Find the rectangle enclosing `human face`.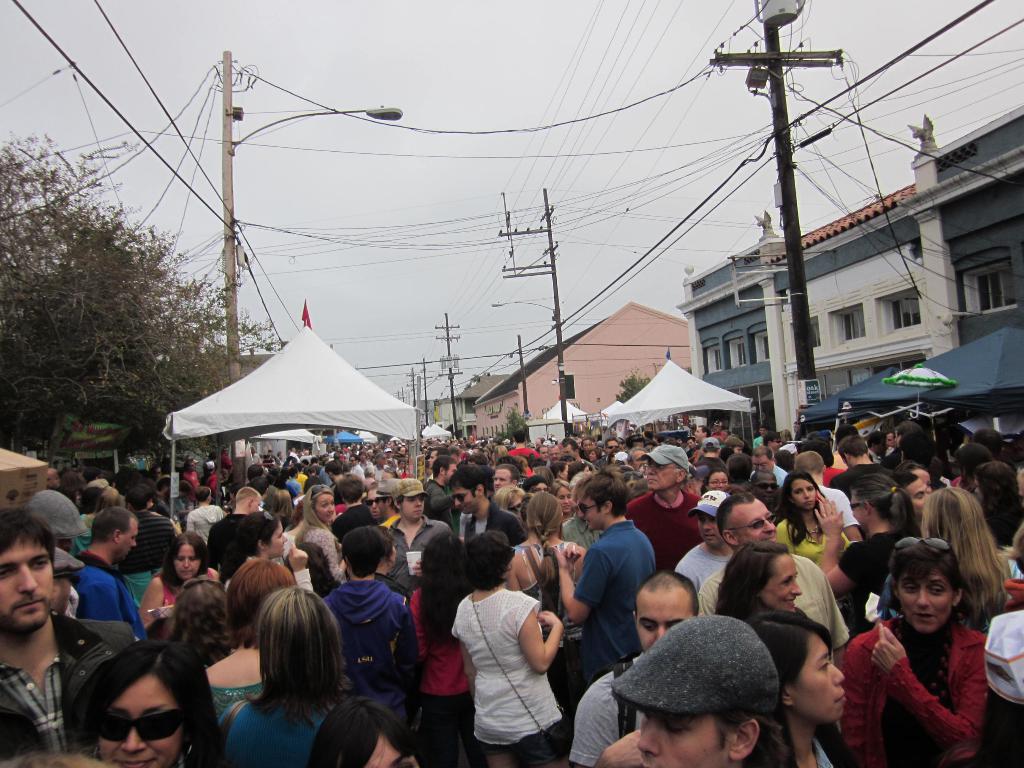
select_region(316, 495, 335, 522).
